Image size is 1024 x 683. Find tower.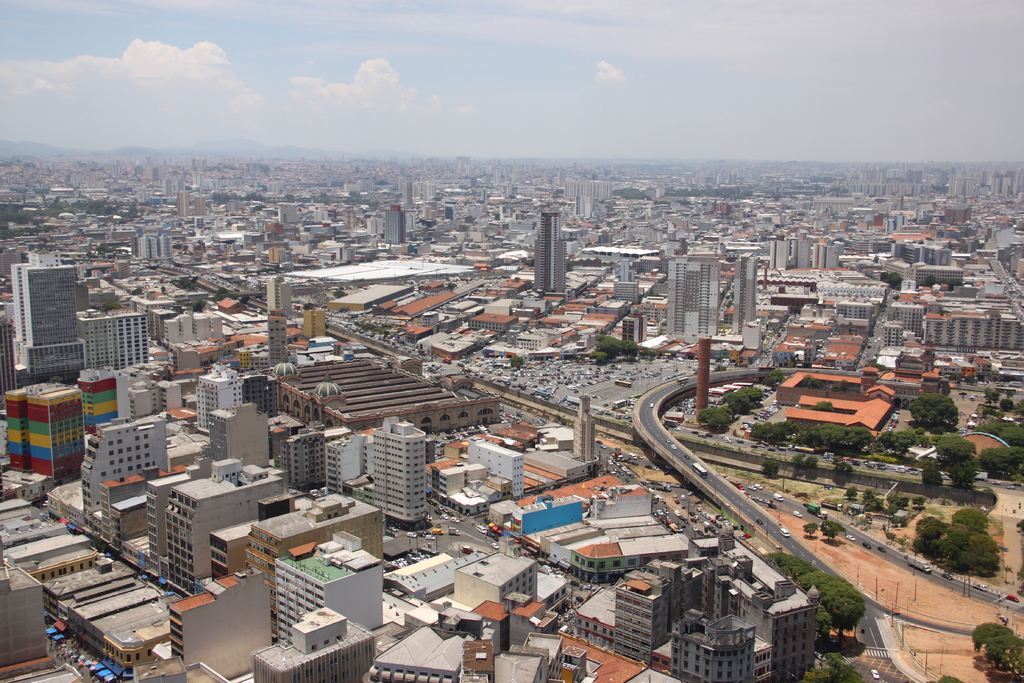
80/309/143/386.
